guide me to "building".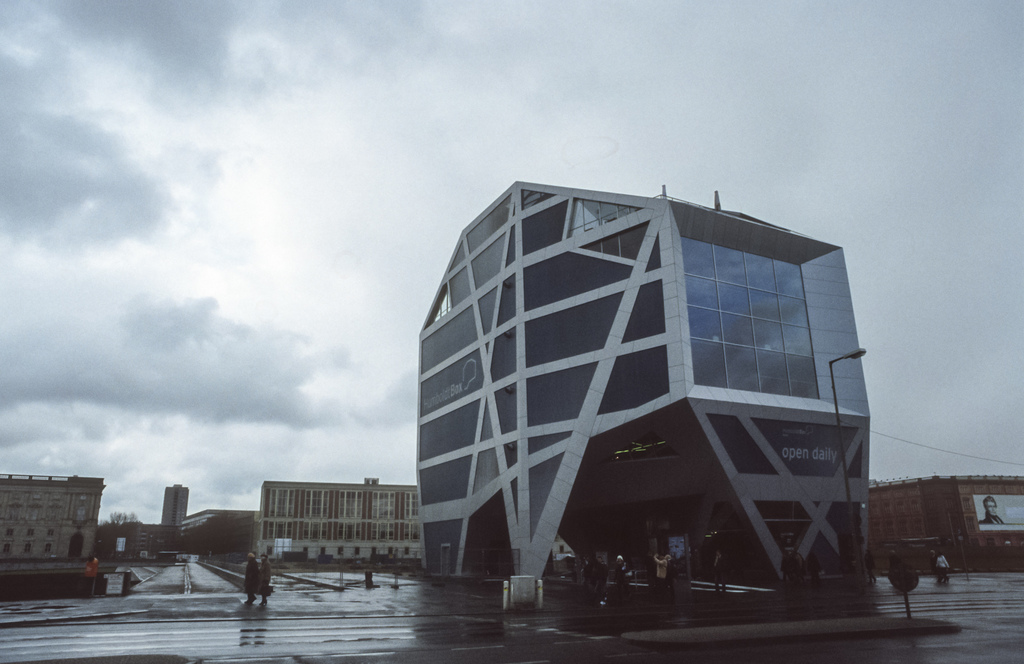
Guidance: bbox=[162, 479, 191, 529].
